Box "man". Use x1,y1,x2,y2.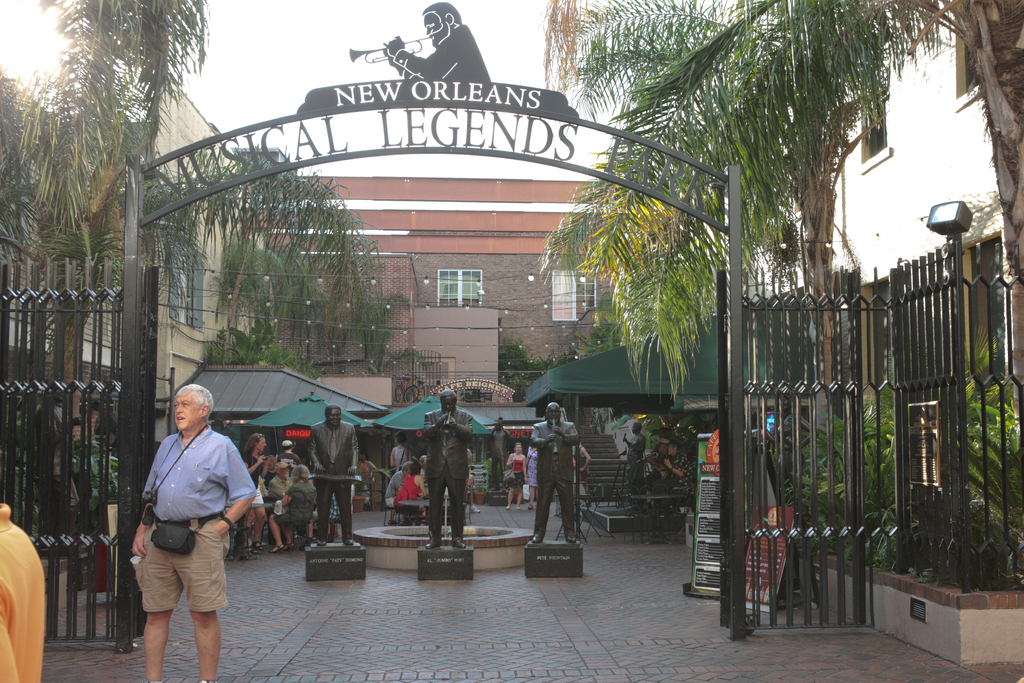
646,438,672,472.
